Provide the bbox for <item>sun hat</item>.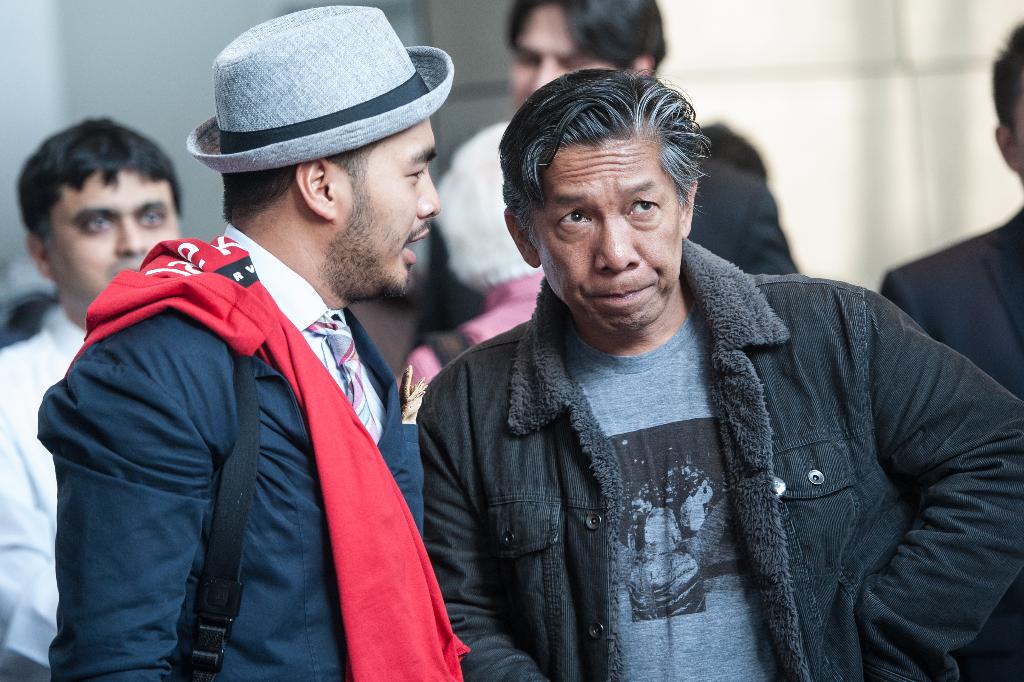
[x1=182, y1=2, x2=458, y2=197].
